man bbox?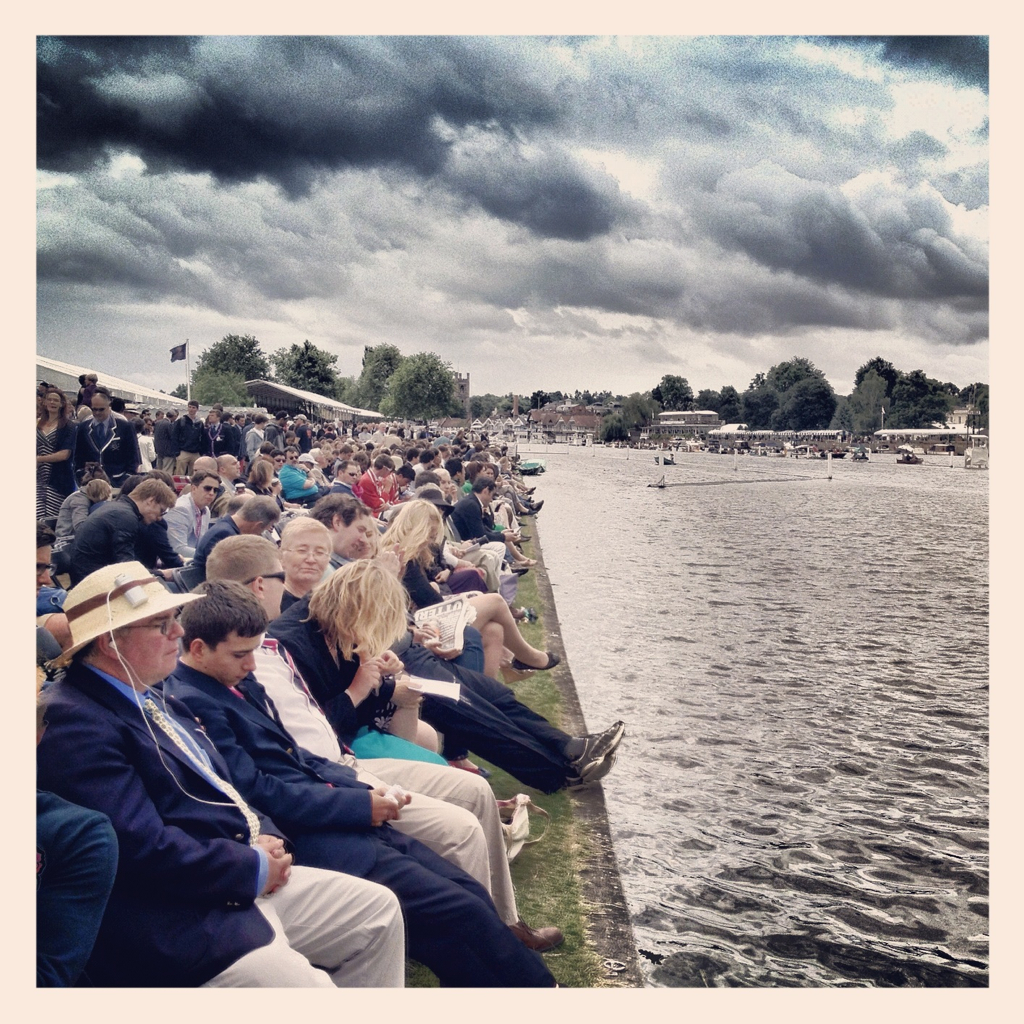
Rect(19, 526, 72, 650)
